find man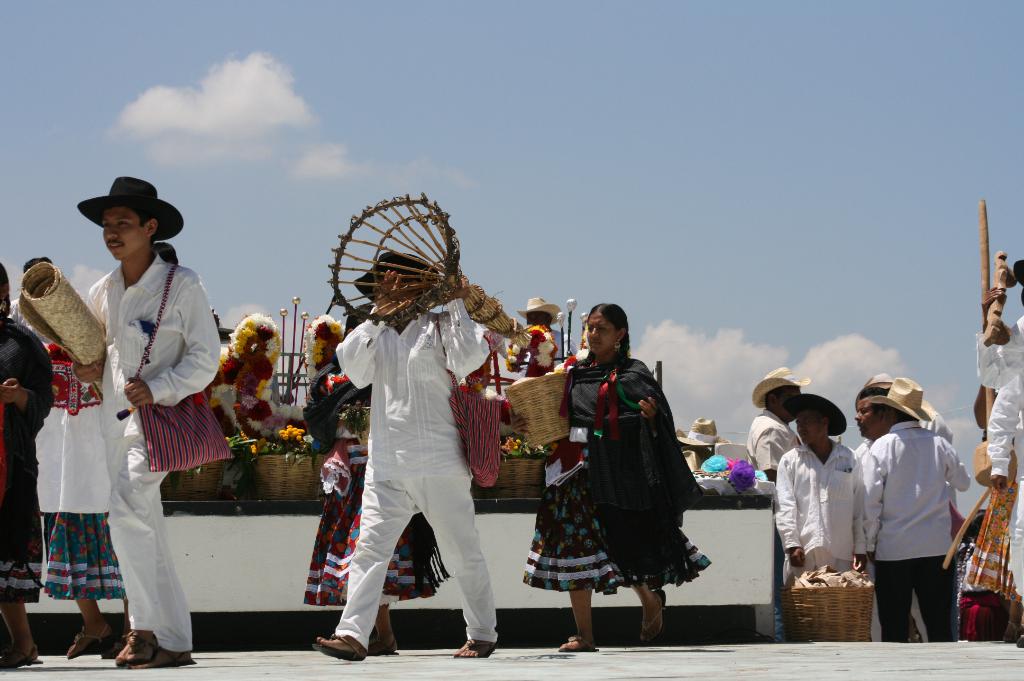
bbox(518, 296, 570, 383)
